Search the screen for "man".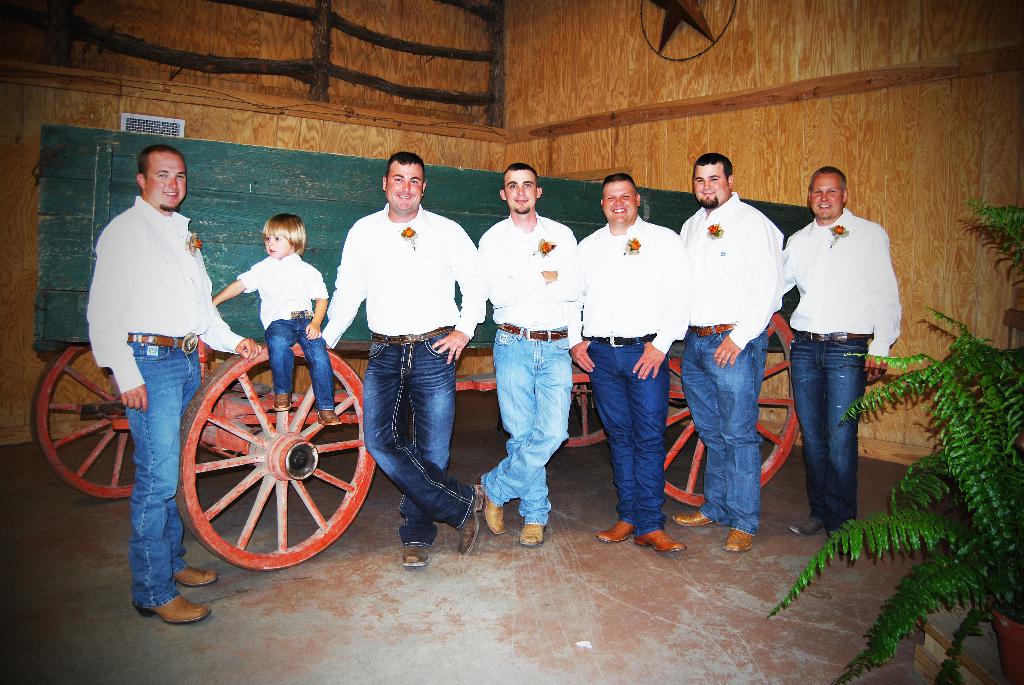
Found at left=479, top=160, right=584, bottom=546.
